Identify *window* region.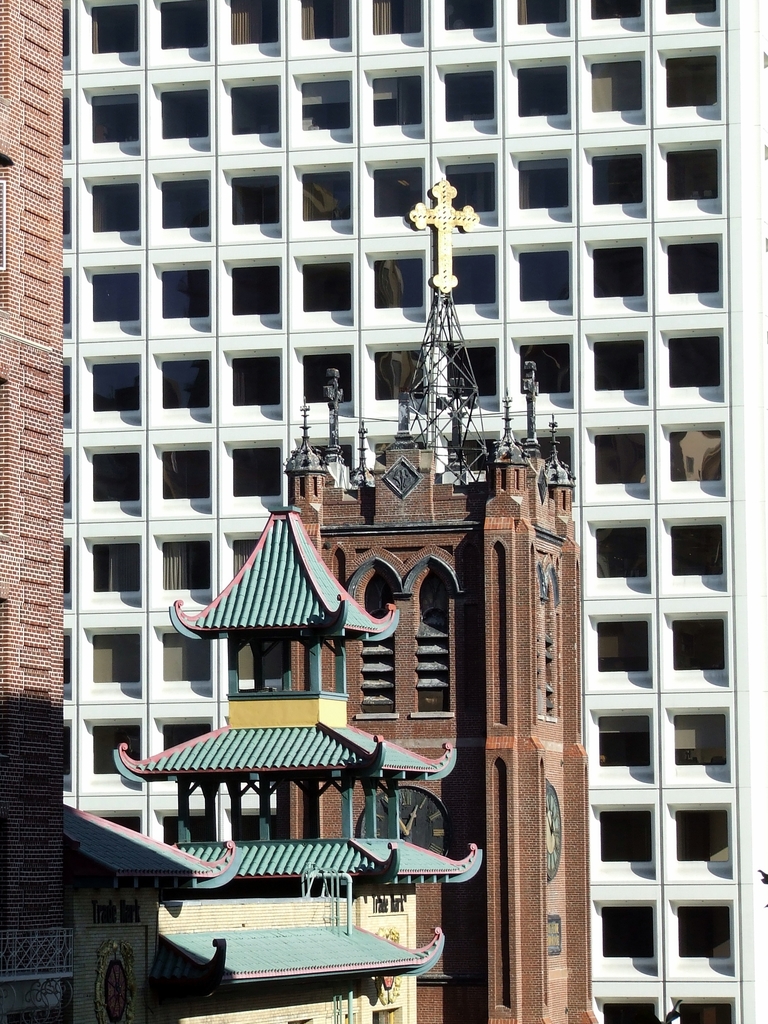
Region: left=91, top=3, right=138, bottom=55.
